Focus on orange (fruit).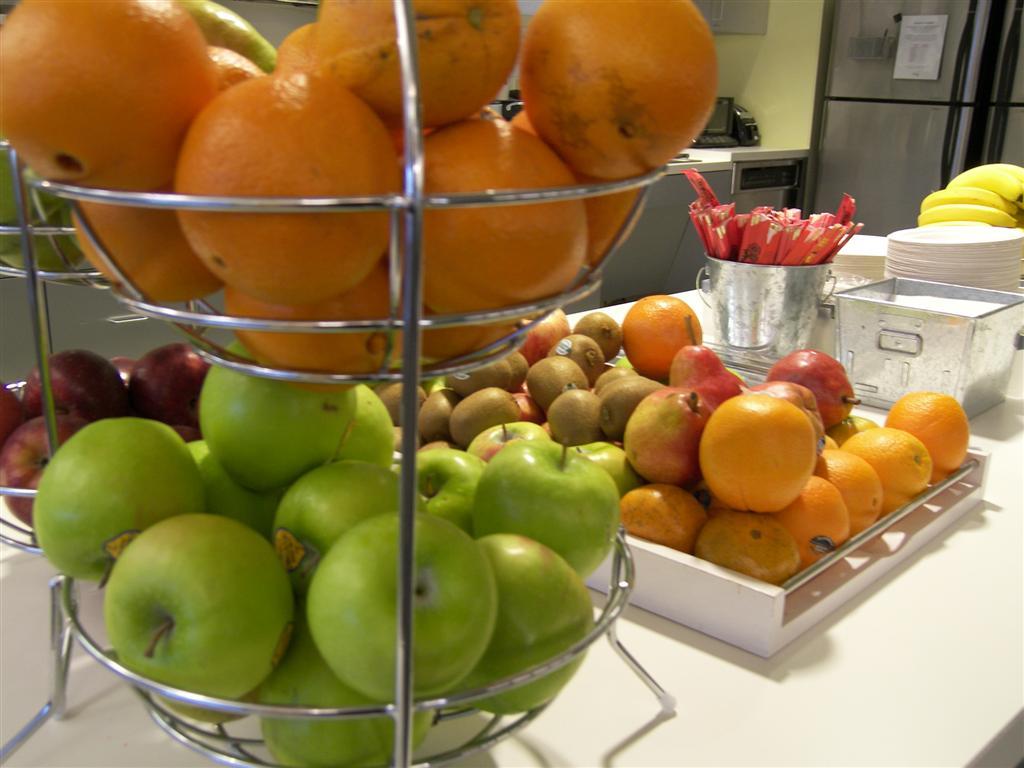
Focused at BBox(808, 450, 889, 532).
